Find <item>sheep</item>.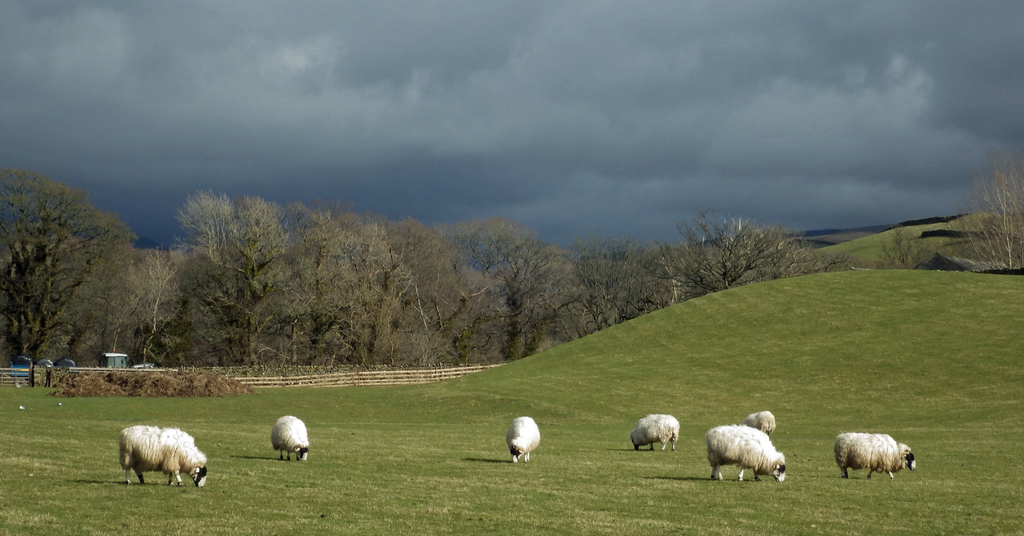
746,414,772,432.
